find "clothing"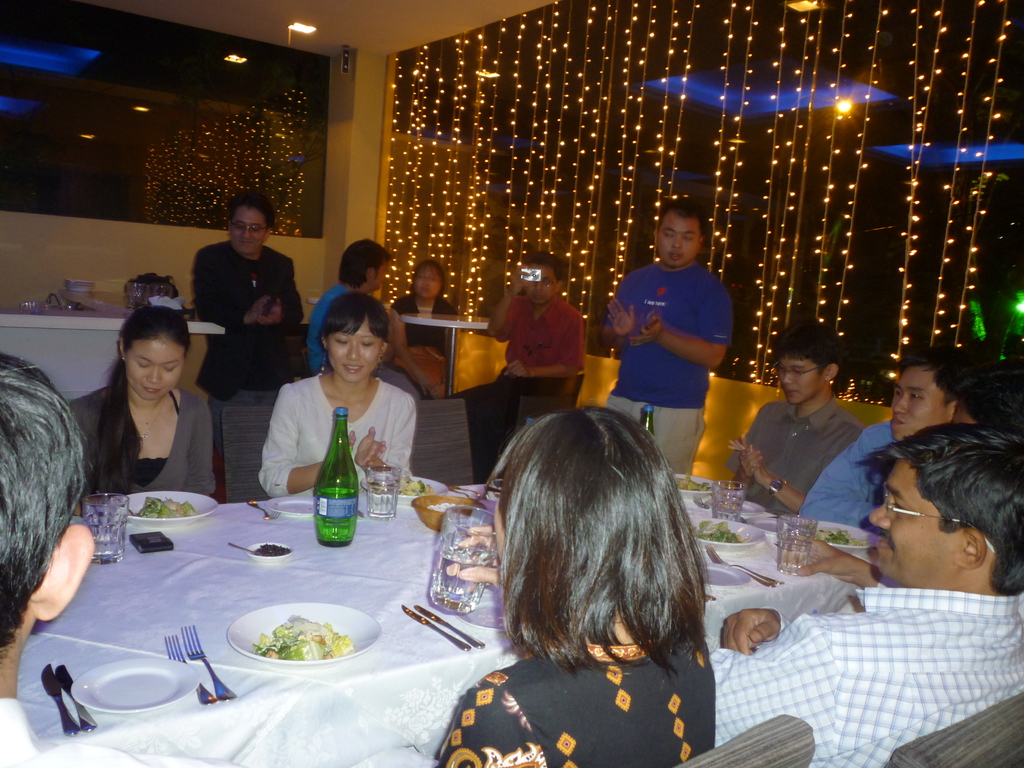
{"x1": 708, "y1": 589, "x2": 1023, "y2": 767}
